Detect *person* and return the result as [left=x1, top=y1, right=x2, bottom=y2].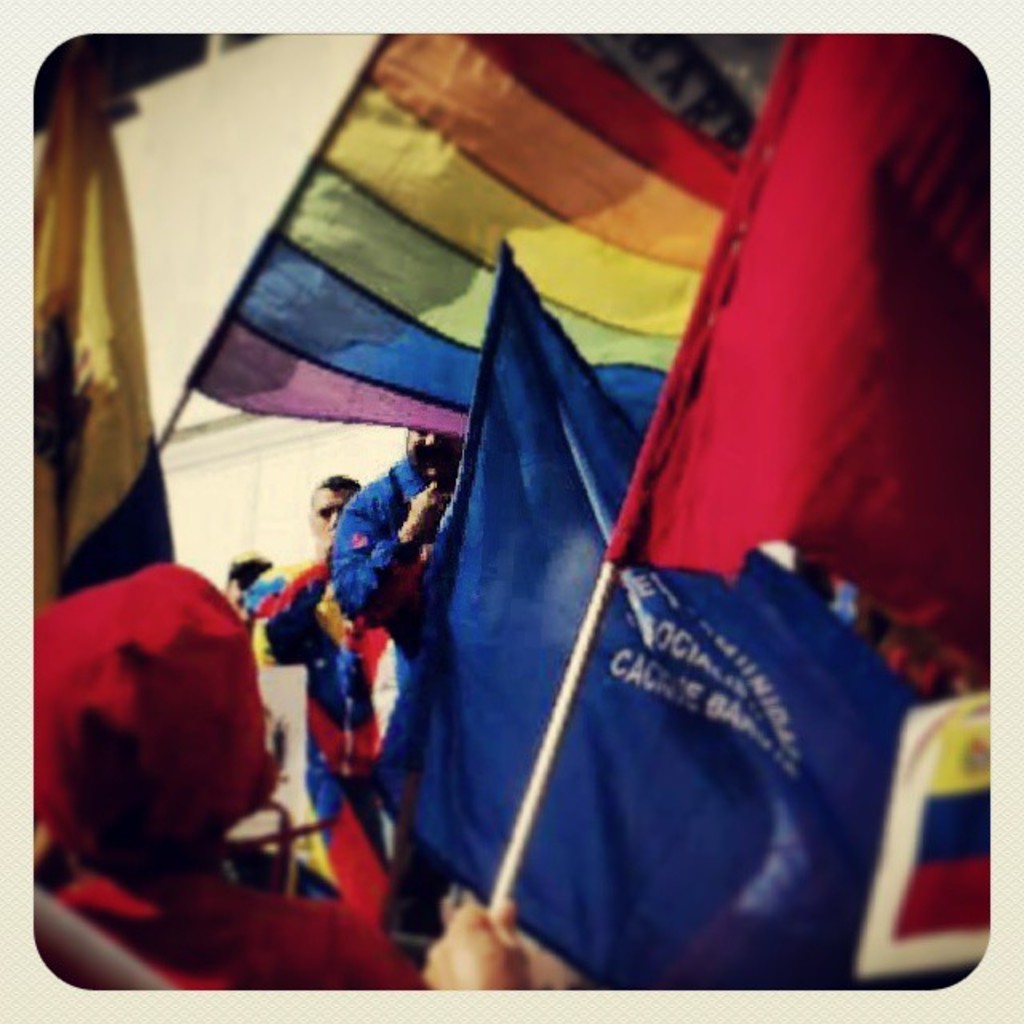
[left=422, top=896, right=587, bottom=994].
